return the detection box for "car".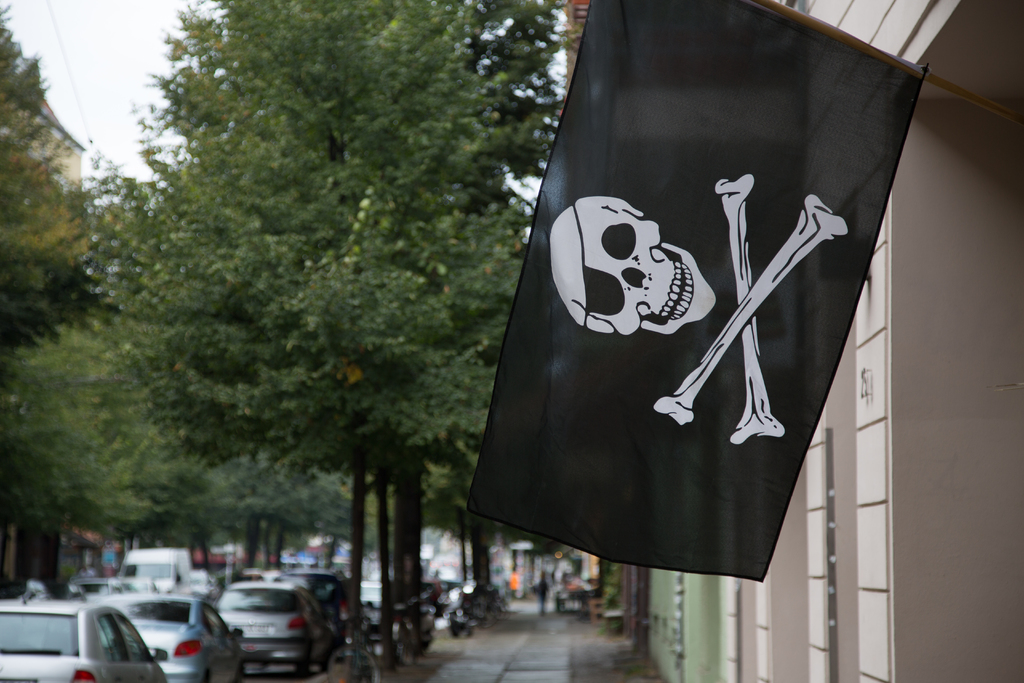
(276, 568, 360, 639).
